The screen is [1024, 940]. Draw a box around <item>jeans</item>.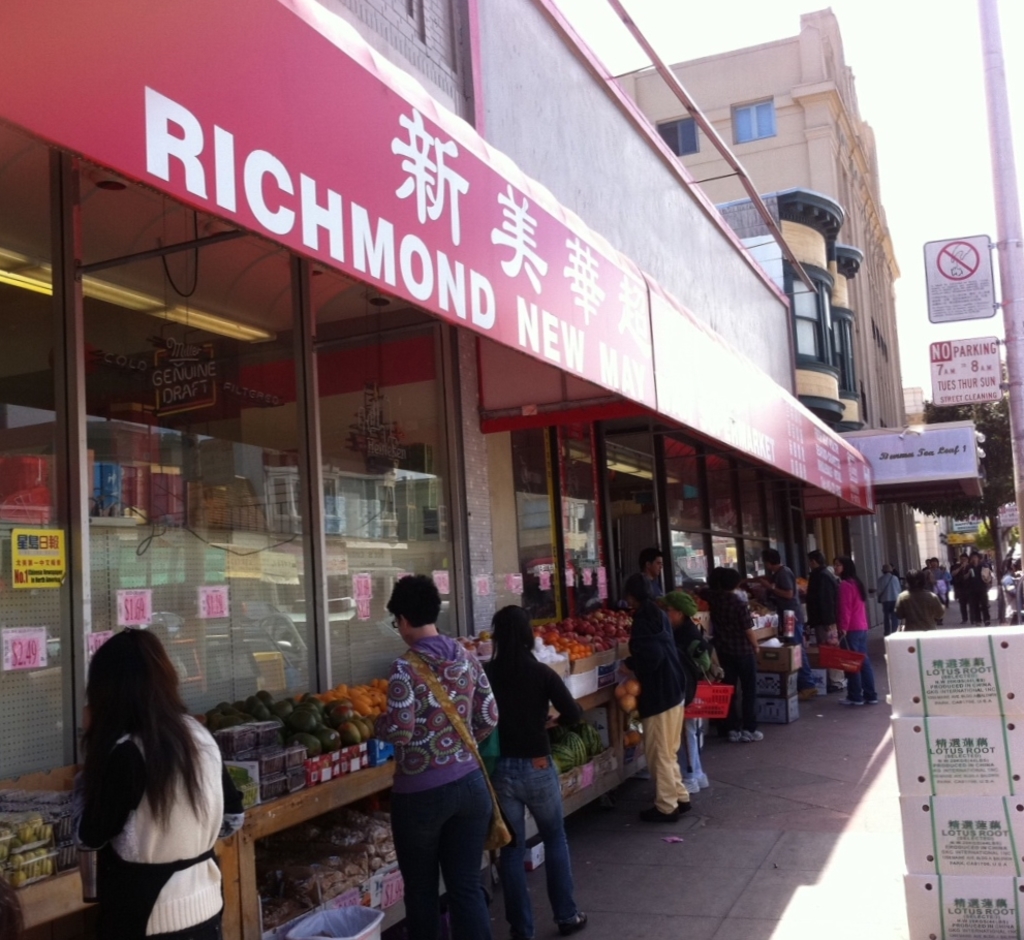
x1=489, y1=750, x2=579, y2=921.
